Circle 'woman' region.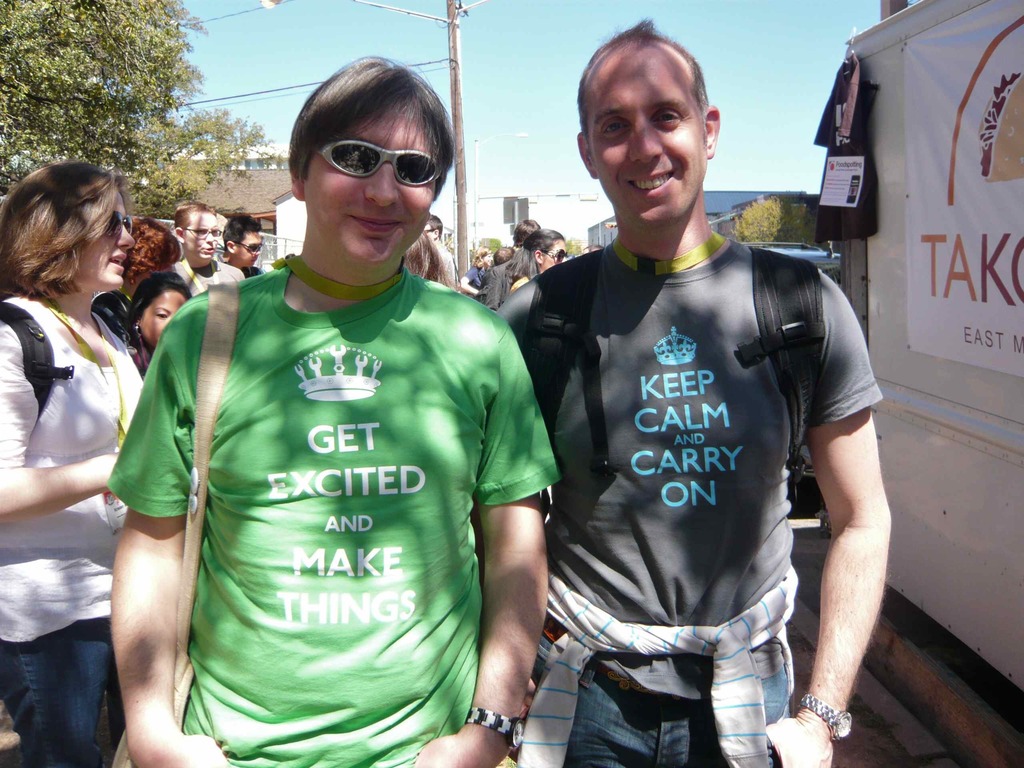
Region: <bbox>125, 273, 193, 373</bbox>.
